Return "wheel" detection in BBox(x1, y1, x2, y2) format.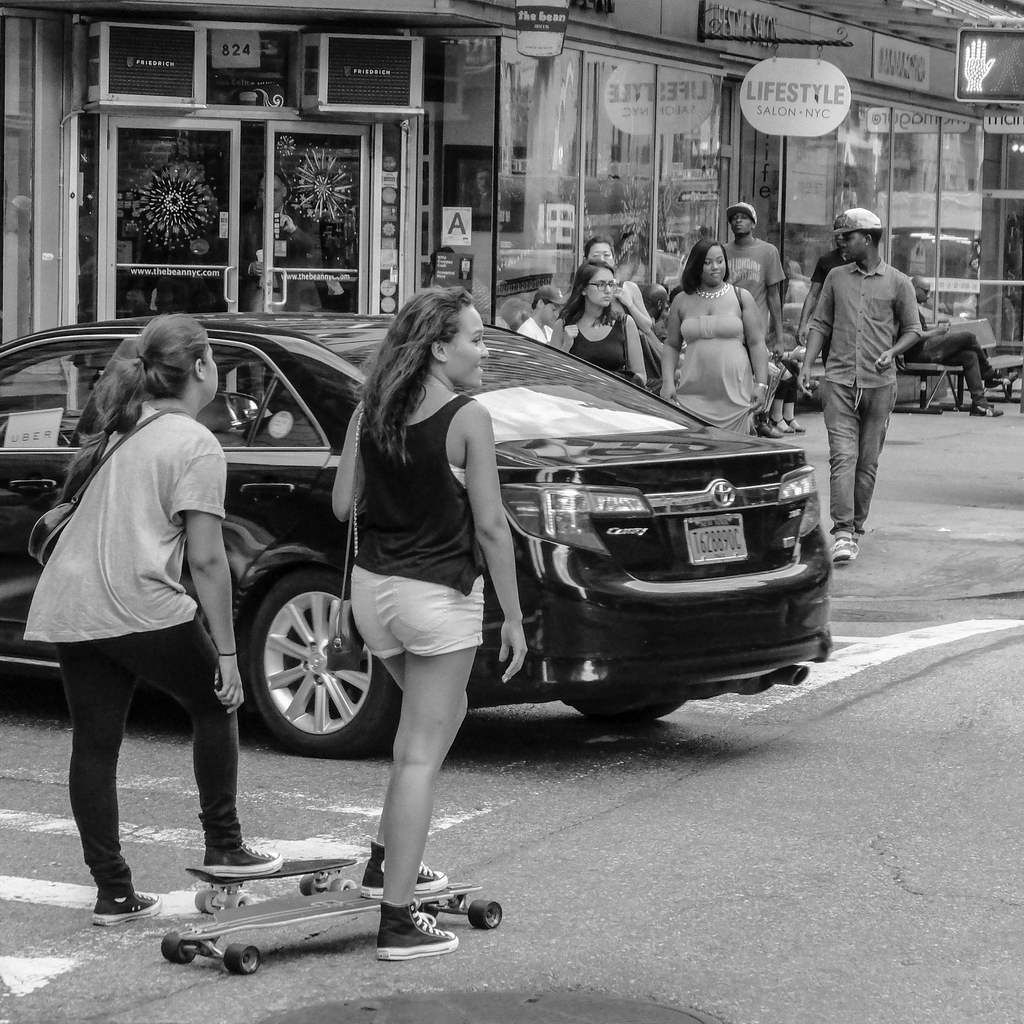
BBox(241, 570, 363, 770).
